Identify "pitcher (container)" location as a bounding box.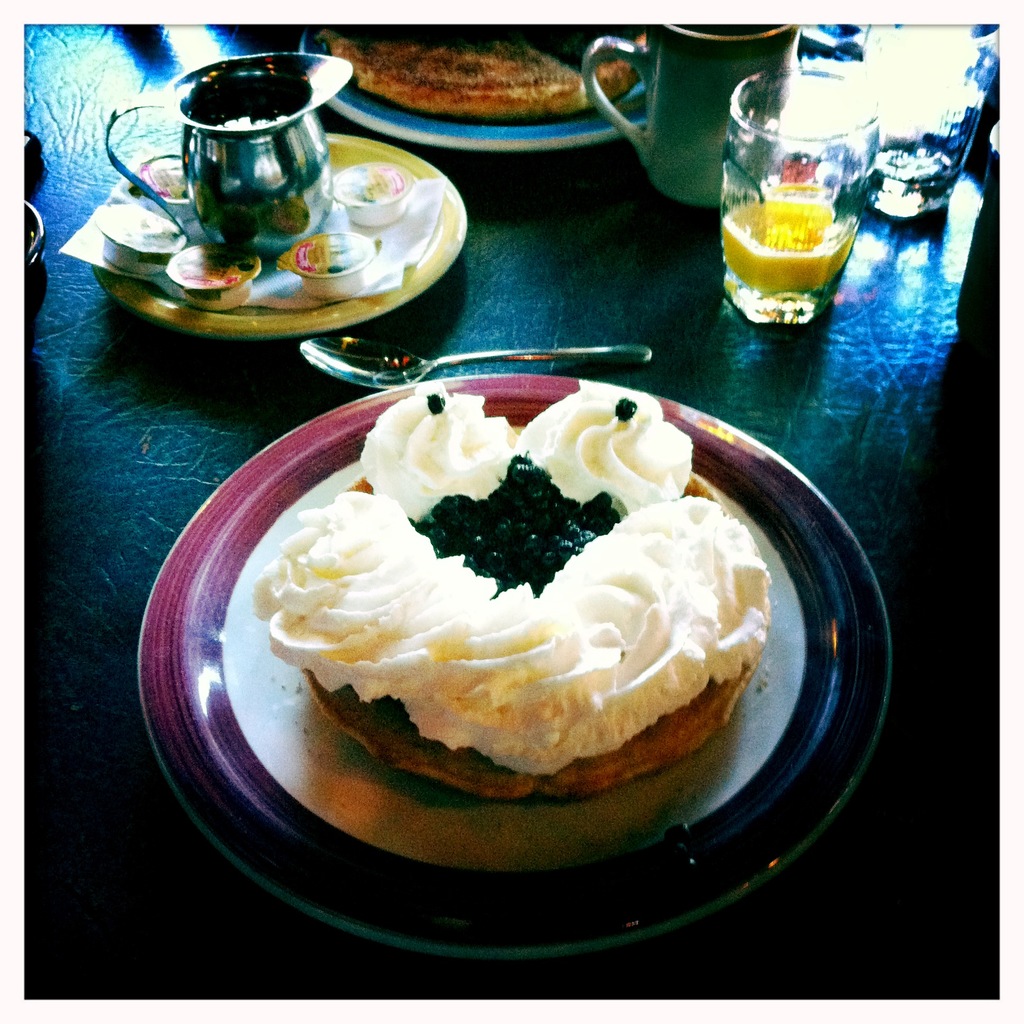
BBox(583, 28, 799, 206).
